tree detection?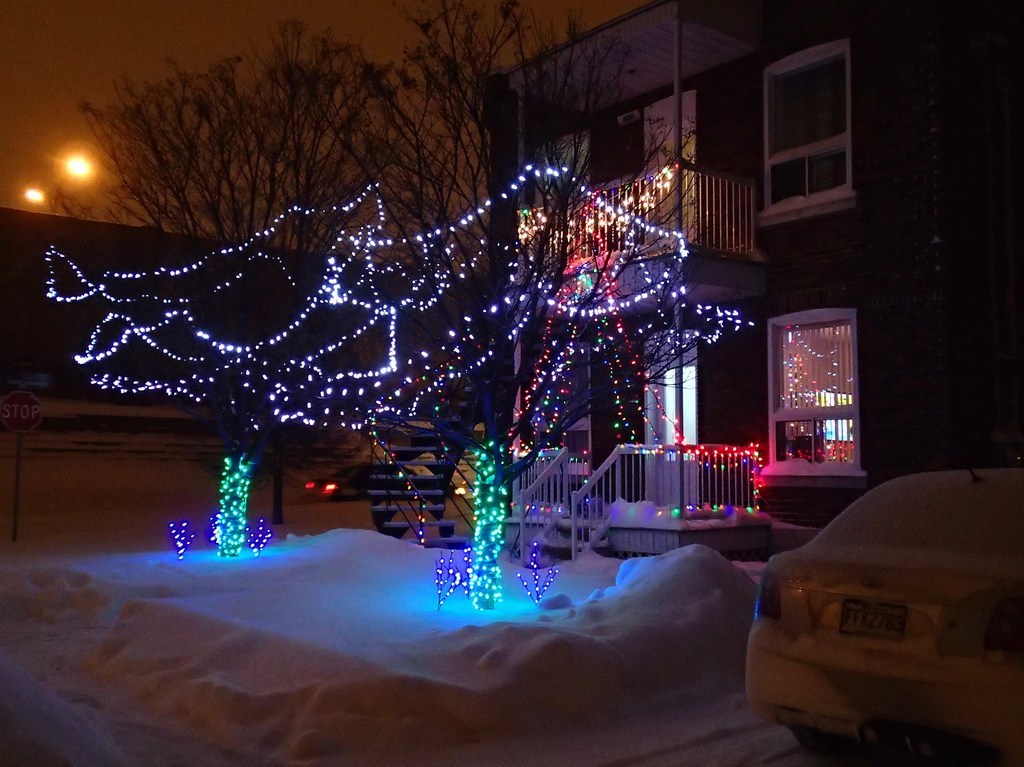
left=324, top=0, right=730, bottom=604
